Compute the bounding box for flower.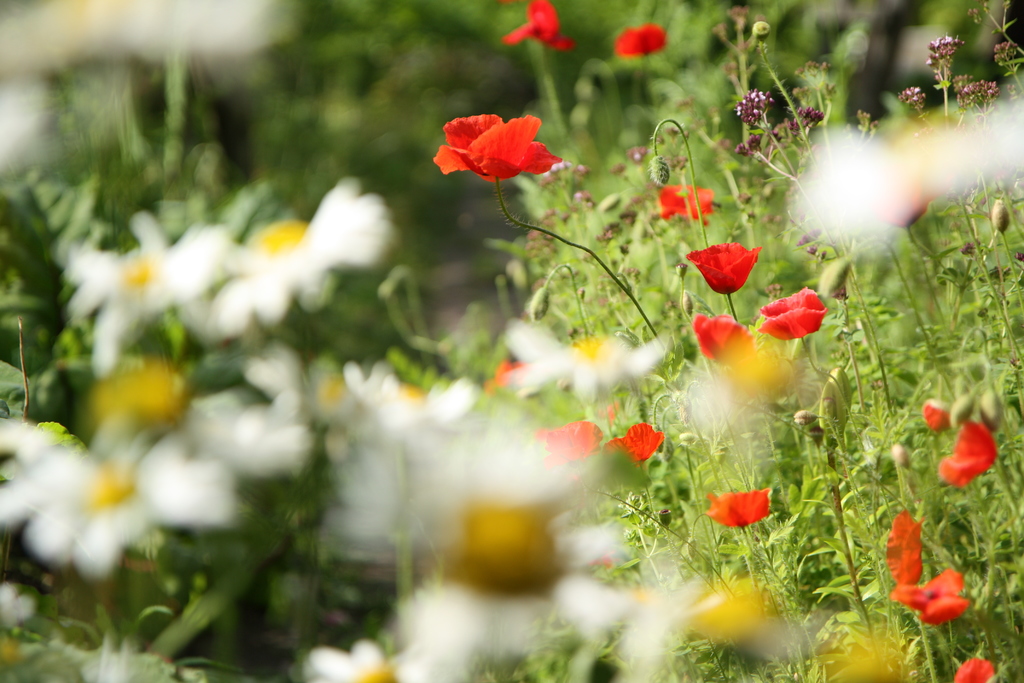
[608, 22, 662, 62].
